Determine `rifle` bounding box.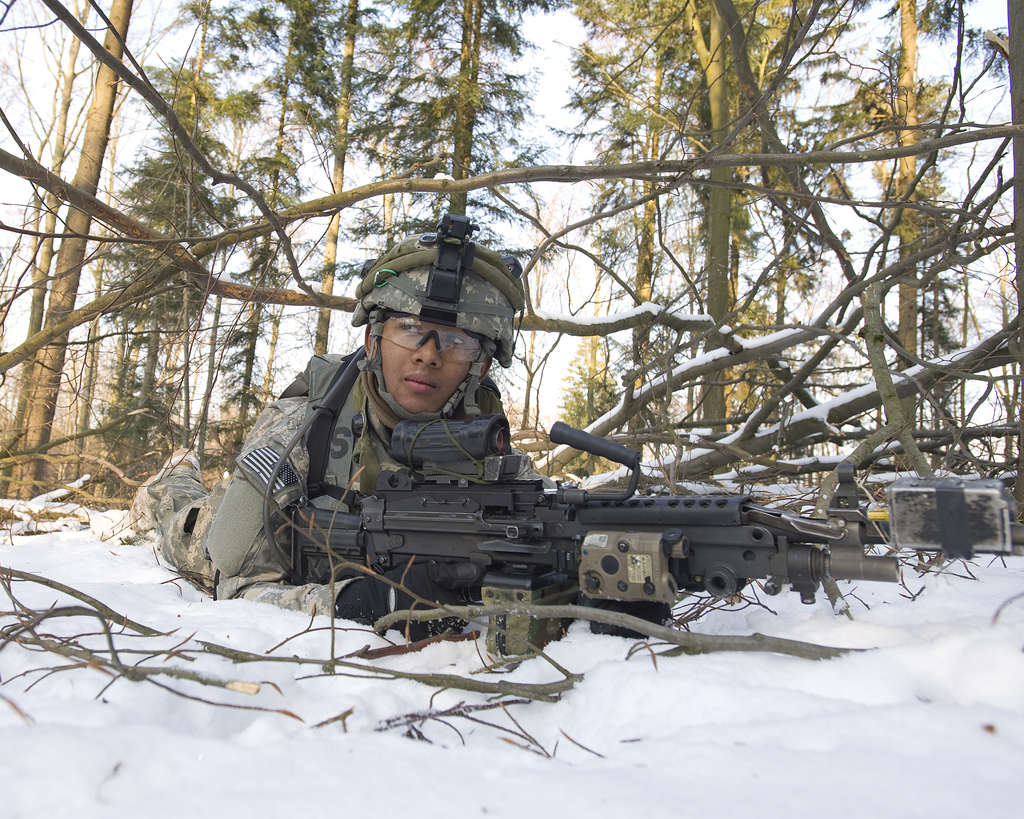
Determined: left=287, top=410, right=903, bottom=668.
